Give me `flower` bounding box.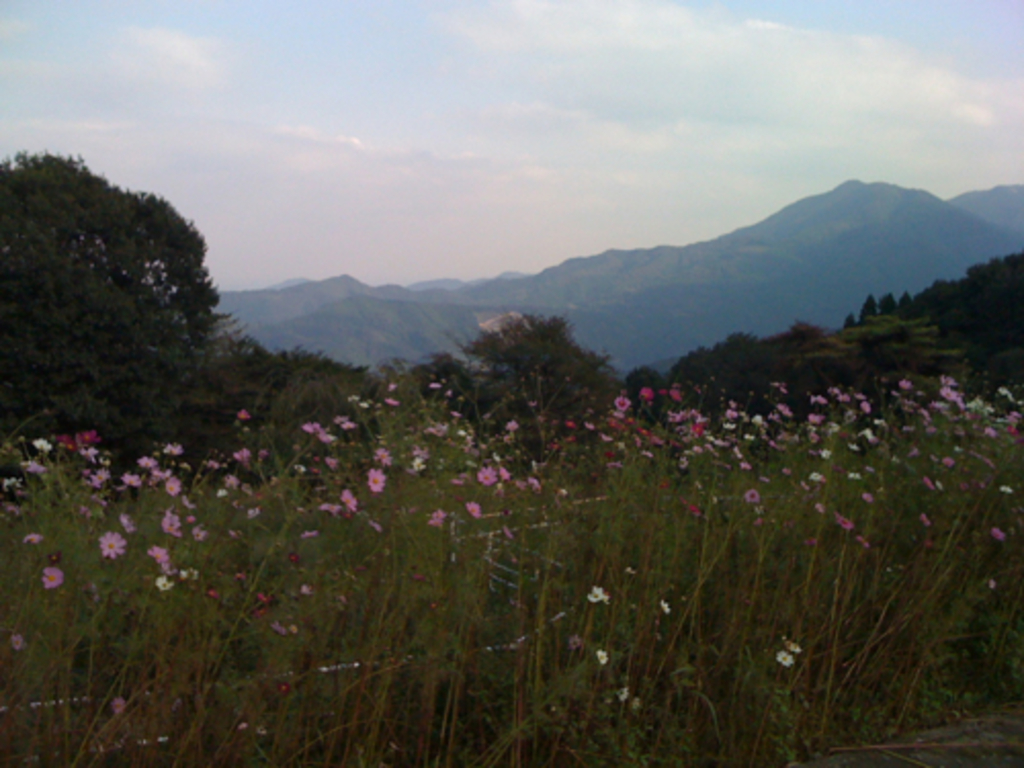
[588, 586, 606, 604].
